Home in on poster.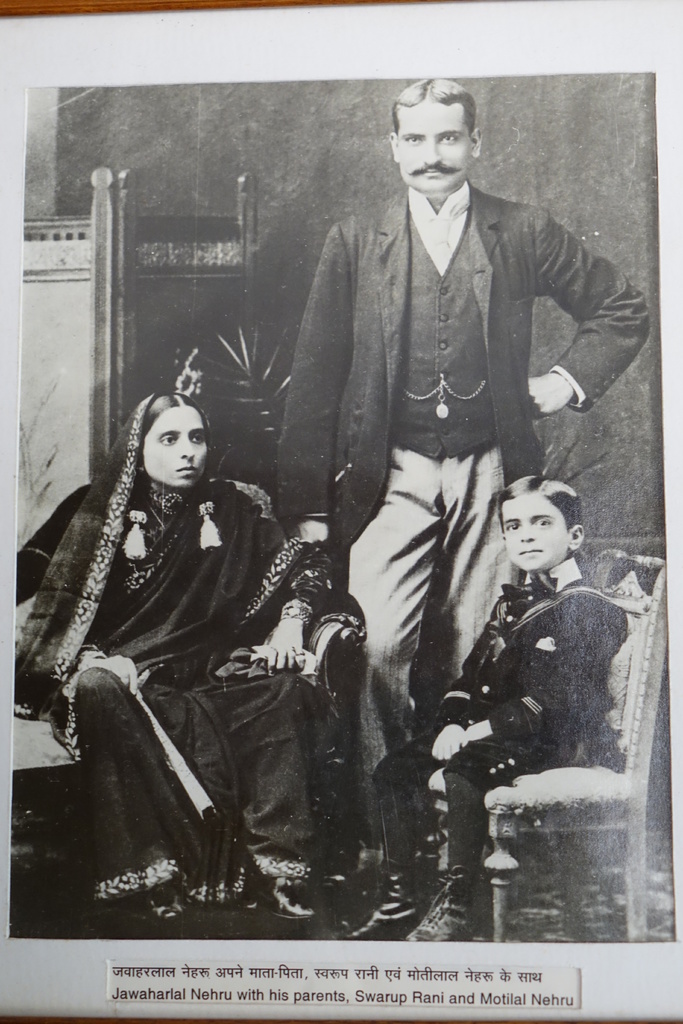
Homed in at detection(0, 0, 682, 1023).
